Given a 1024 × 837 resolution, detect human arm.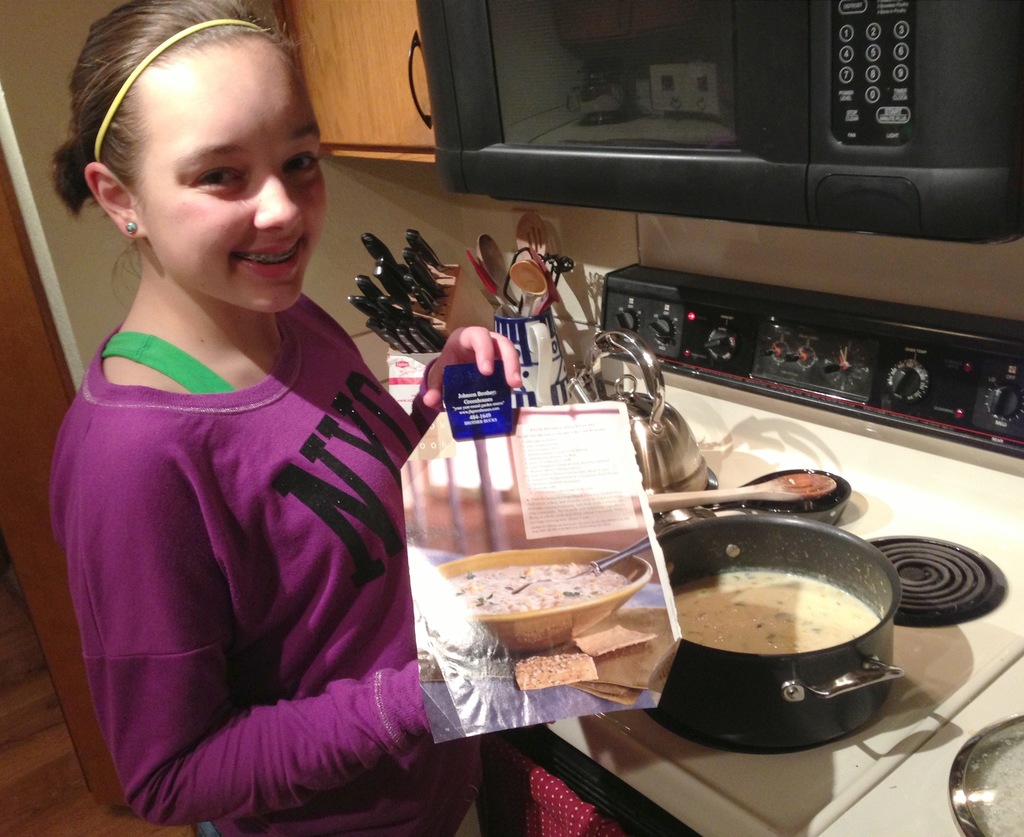
pyautogui.locateOnScreen(398, 321, 523, 443).
